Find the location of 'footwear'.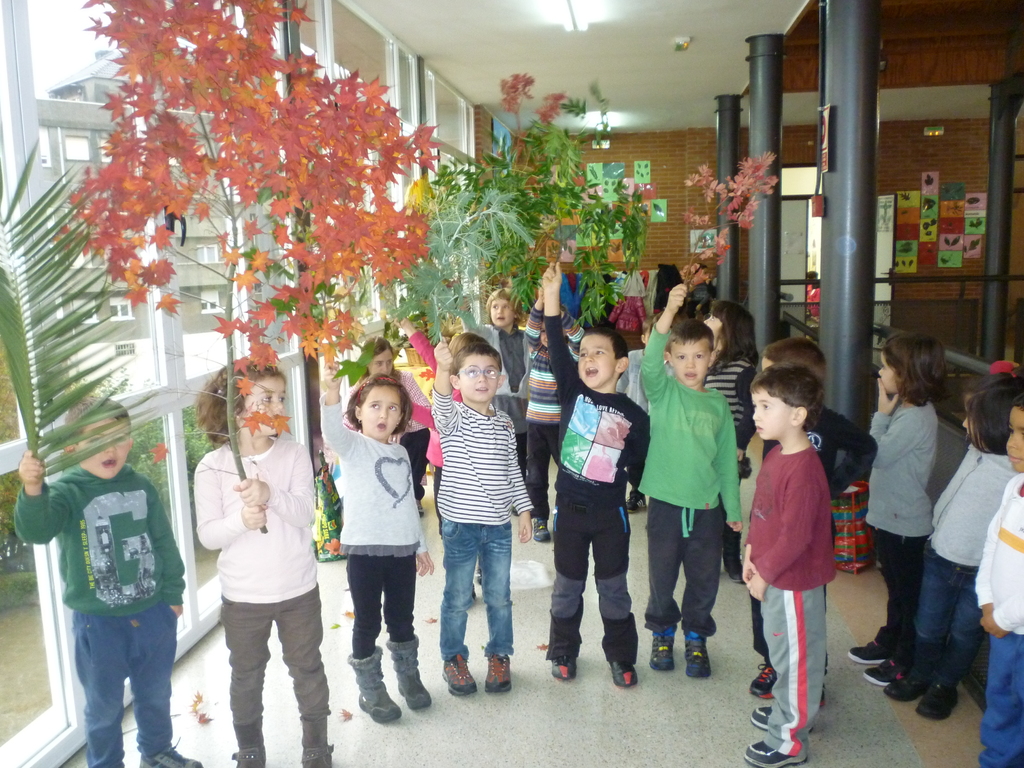
Location: locate(549, 599, 579, 685).
